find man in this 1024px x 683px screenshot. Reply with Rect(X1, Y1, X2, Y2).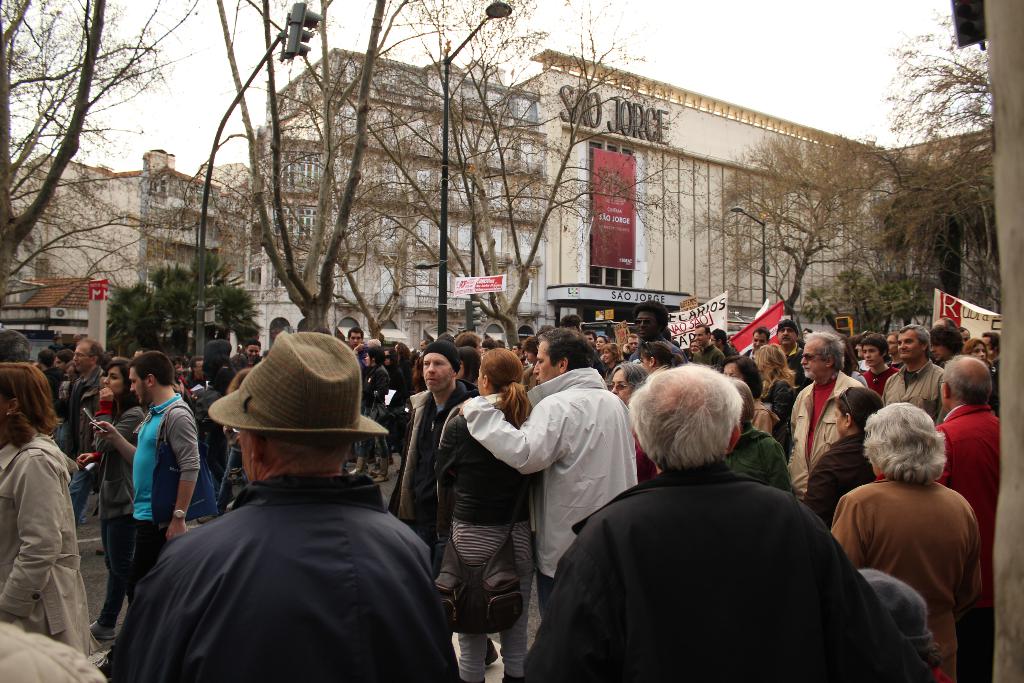
Rect(930, 325, 965, 372).
